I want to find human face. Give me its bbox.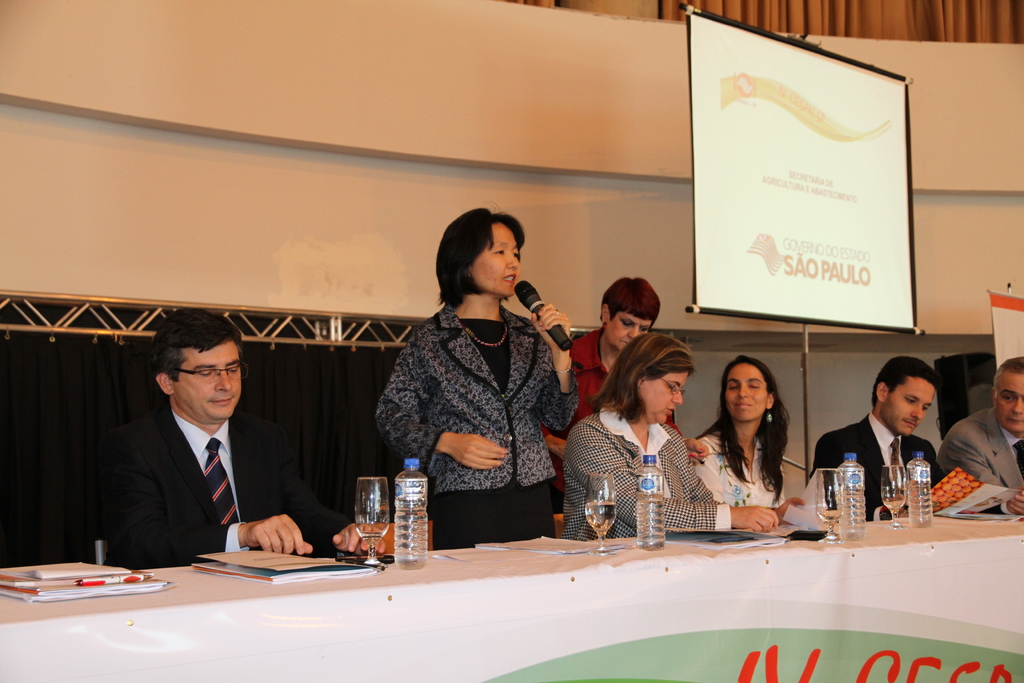
<bbox>607, 312, 655, 349</bbox>.
